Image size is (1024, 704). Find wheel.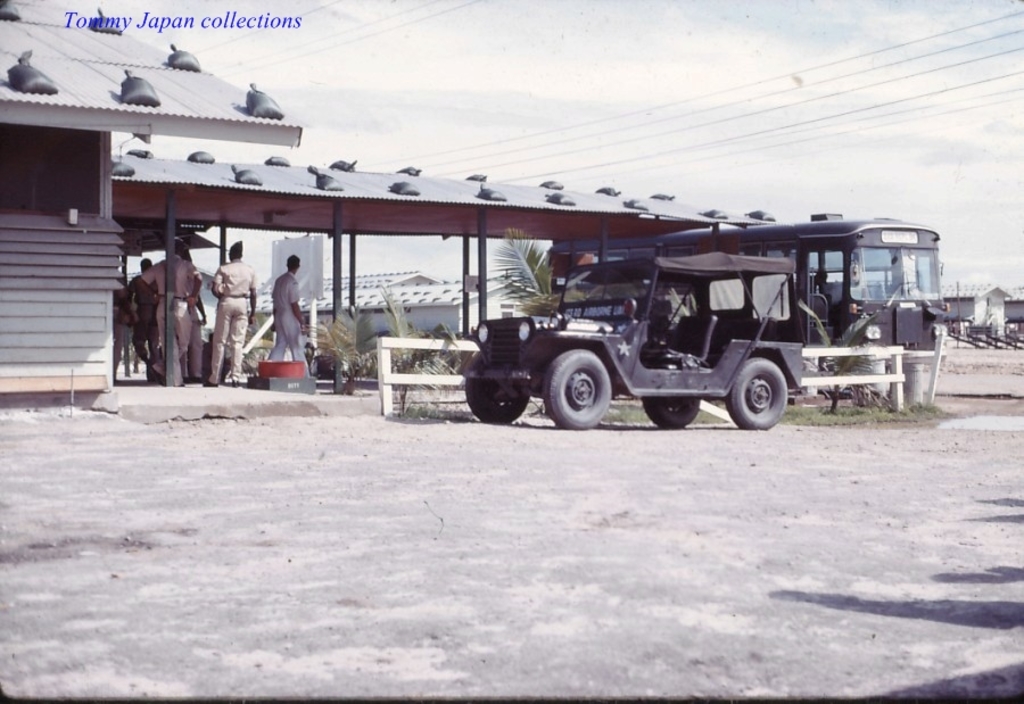
locate(463, 348, 530, 426).
